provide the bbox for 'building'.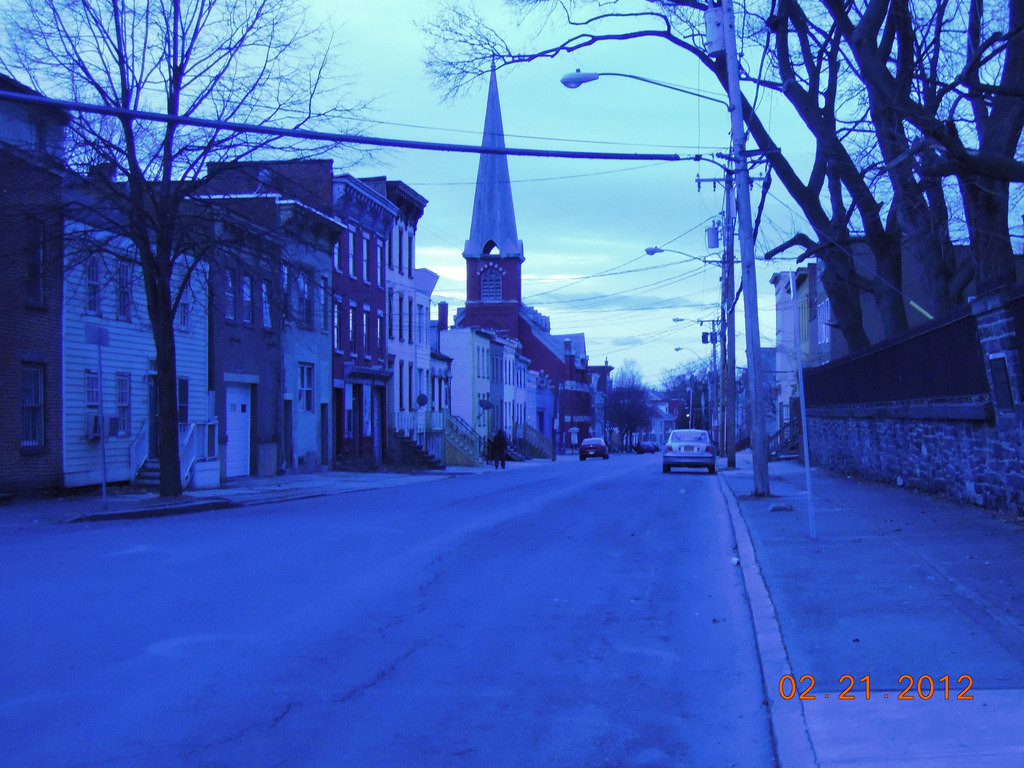
[0, 76, 452, 498].
